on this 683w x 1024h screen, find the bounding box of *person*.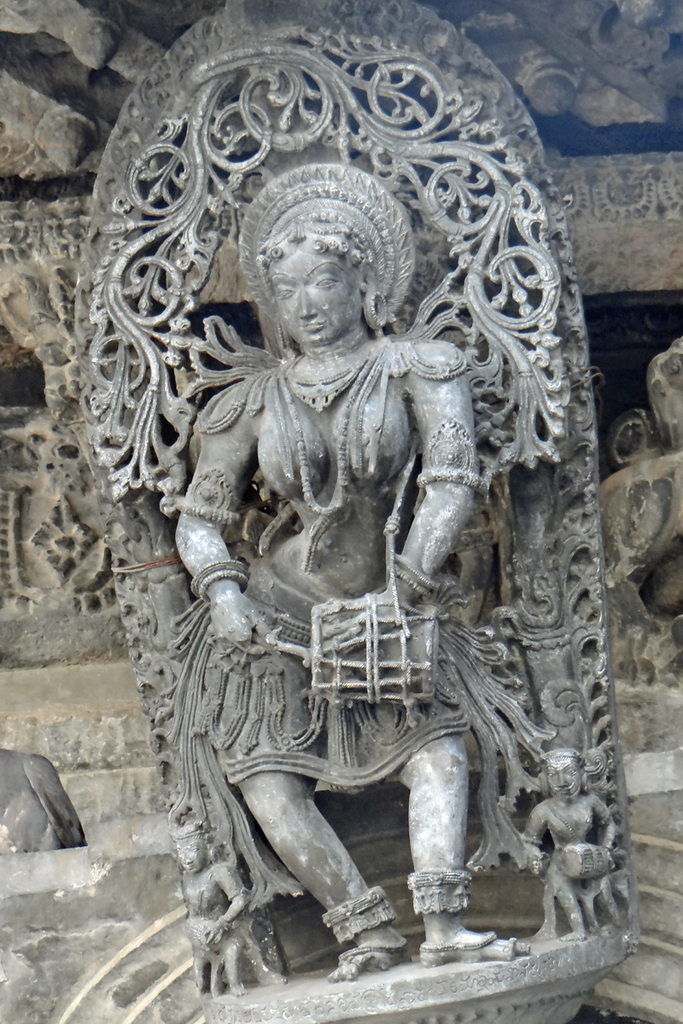
Bounding box: bbox(524, 753, 616, 938).
